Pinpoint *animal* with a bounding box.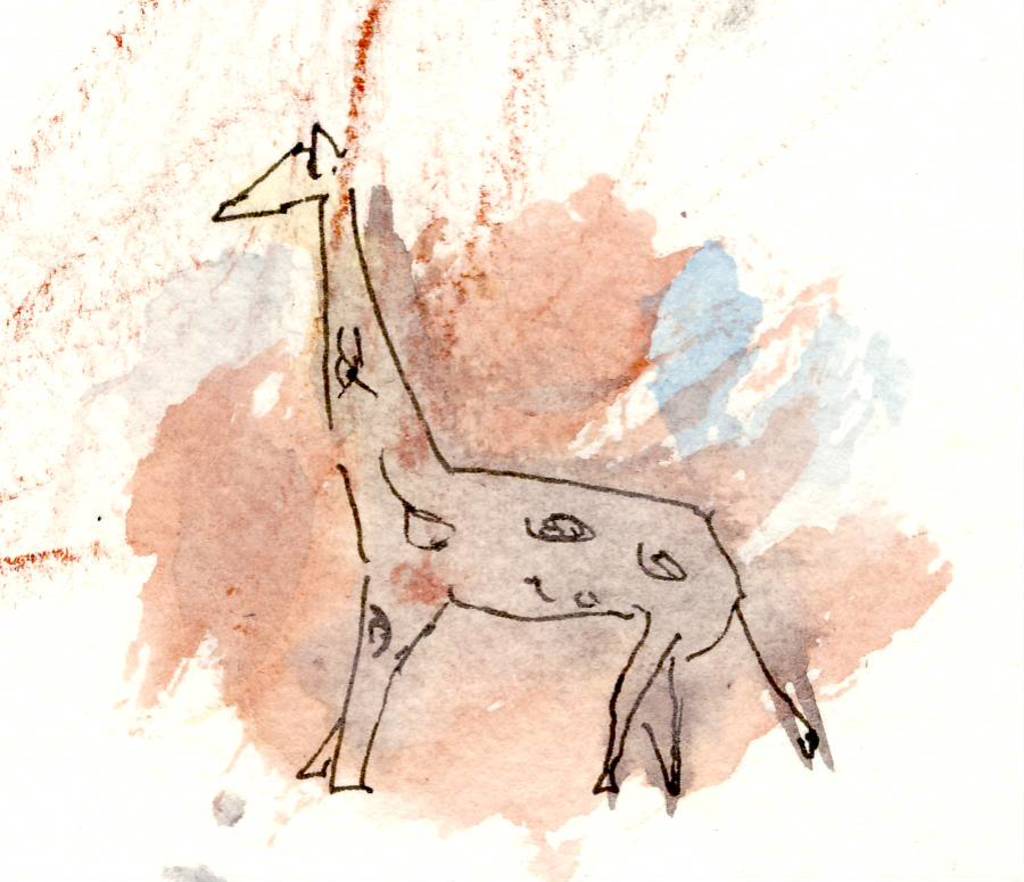
rect(212, 117, 817, 793).
